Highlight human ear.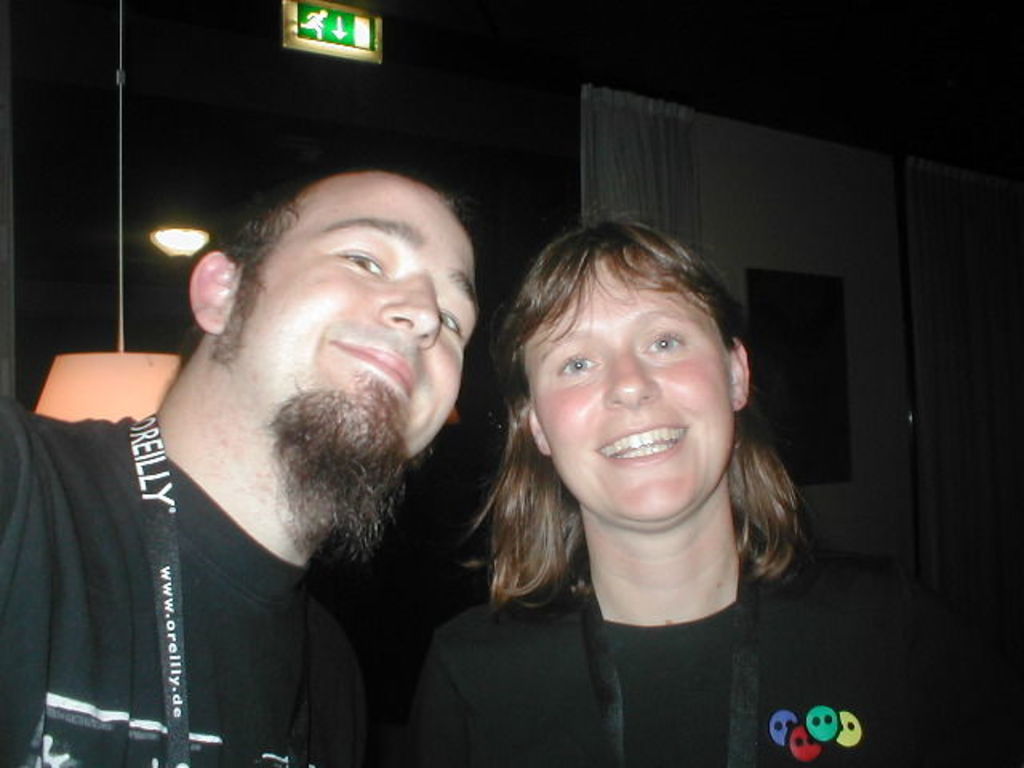
Highlighted region: BBox(728, 338, 754, 411).
